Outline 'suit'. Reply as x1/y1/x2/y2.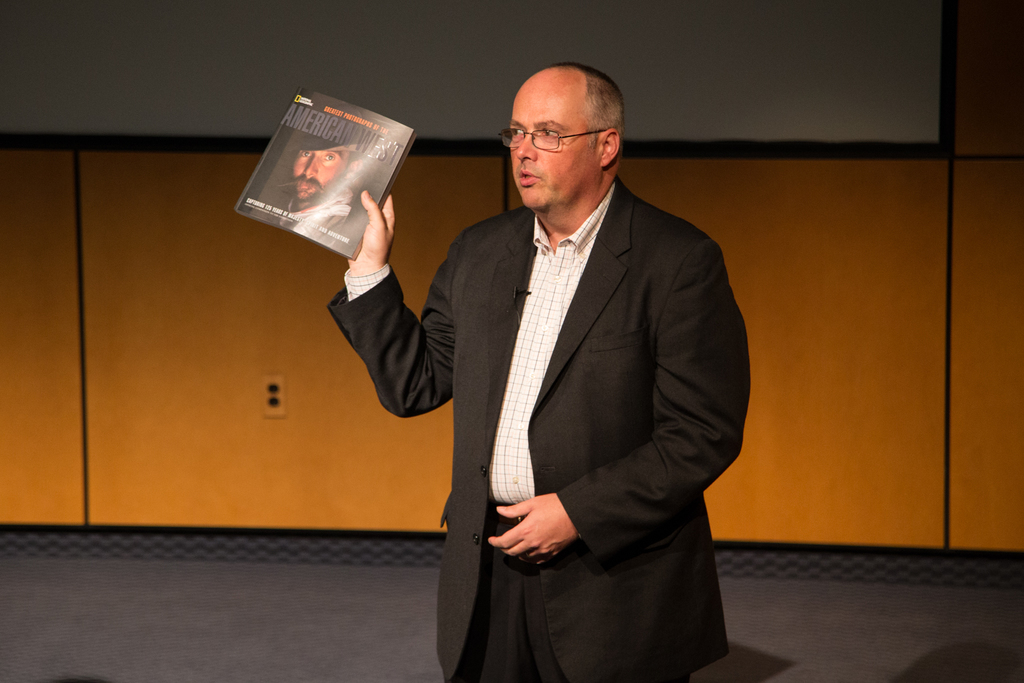
415/249/762/661.
